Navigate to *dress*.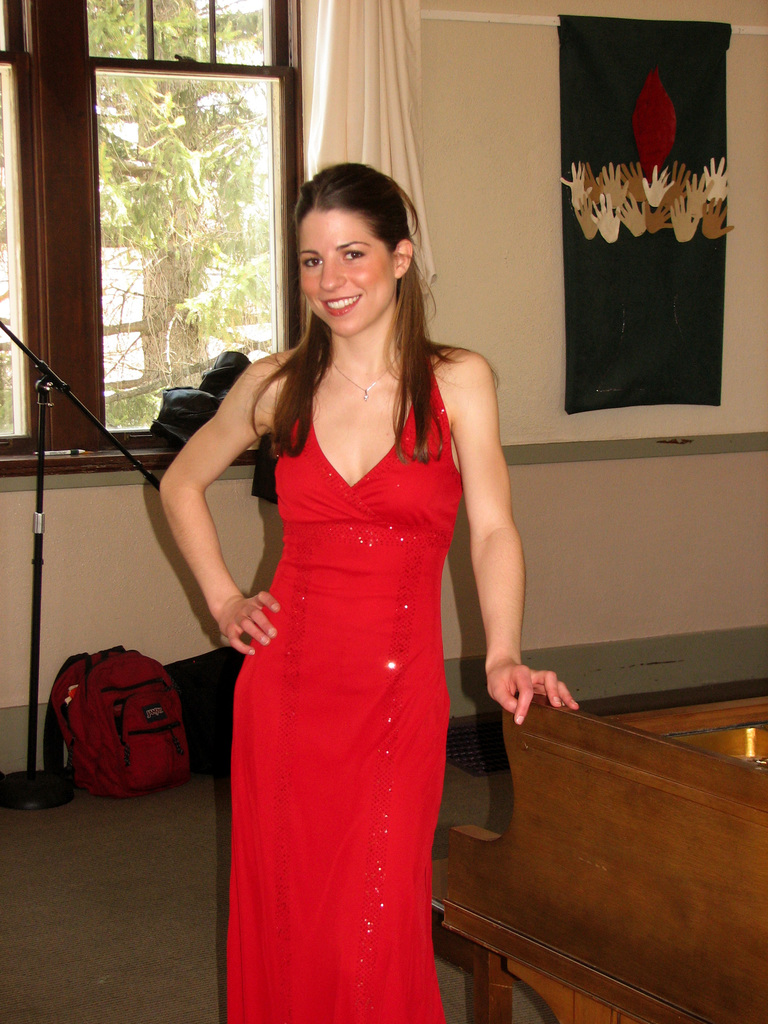
Navigation target: [202, 351, 468, 1004].
